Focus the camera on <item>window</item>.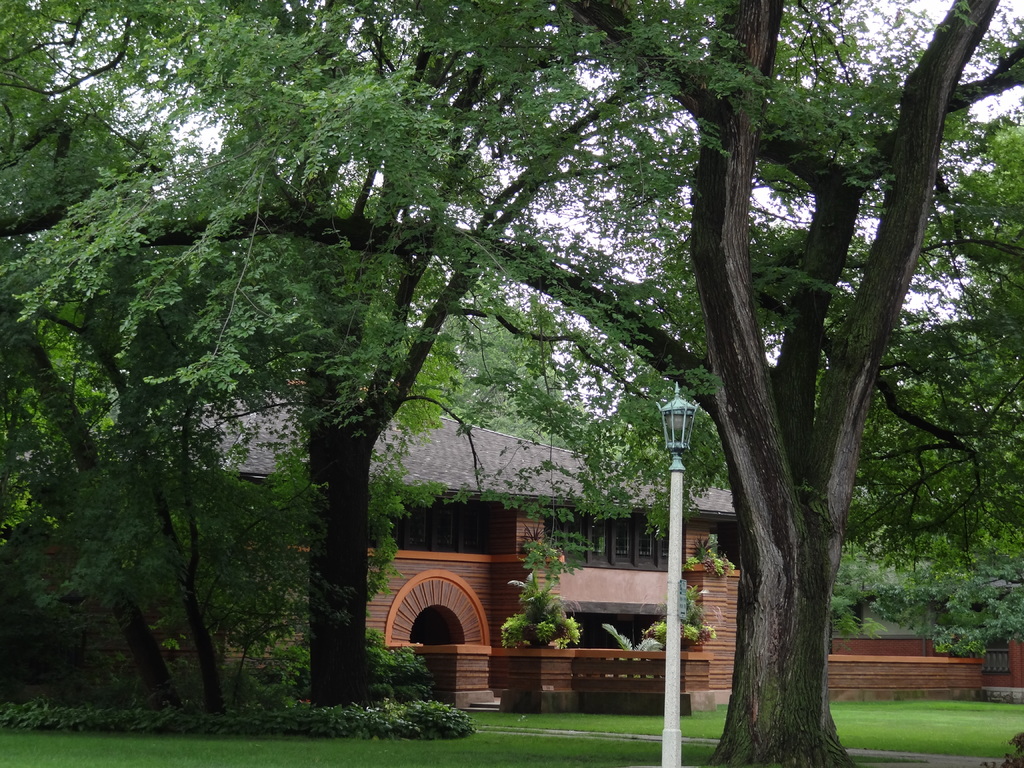
Focus region: <bbox>547, 506, 672, 572</bbox>.
